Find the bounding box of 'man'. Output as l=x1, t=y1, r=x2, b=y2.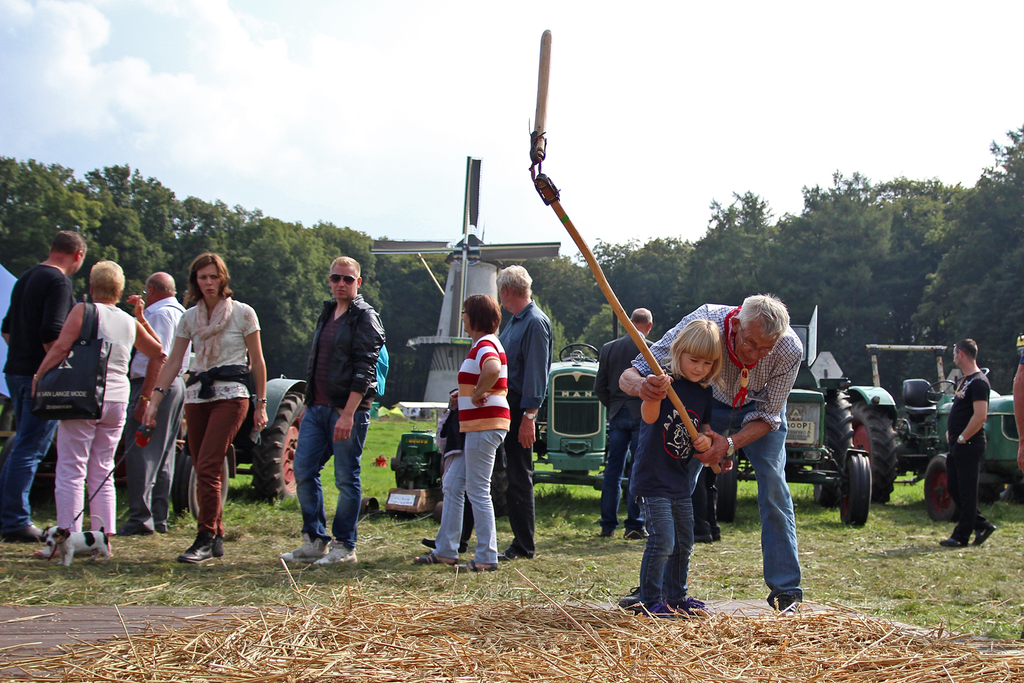
l=932, t=345, r=1012, b=548.
